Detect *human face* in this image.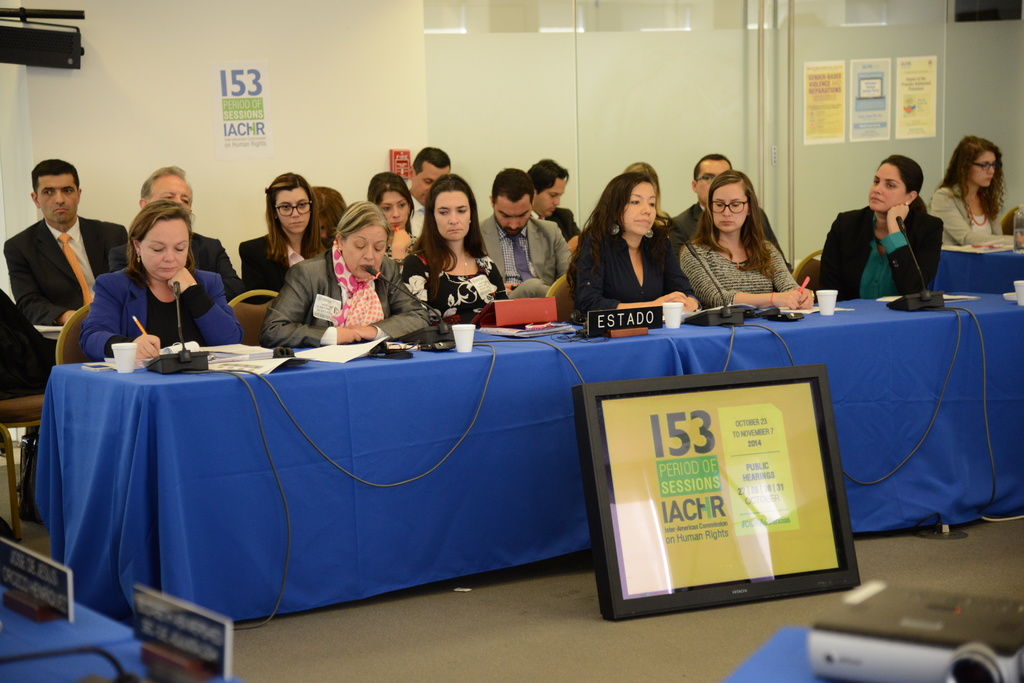
Detection: (690, 157, 728, 204).
